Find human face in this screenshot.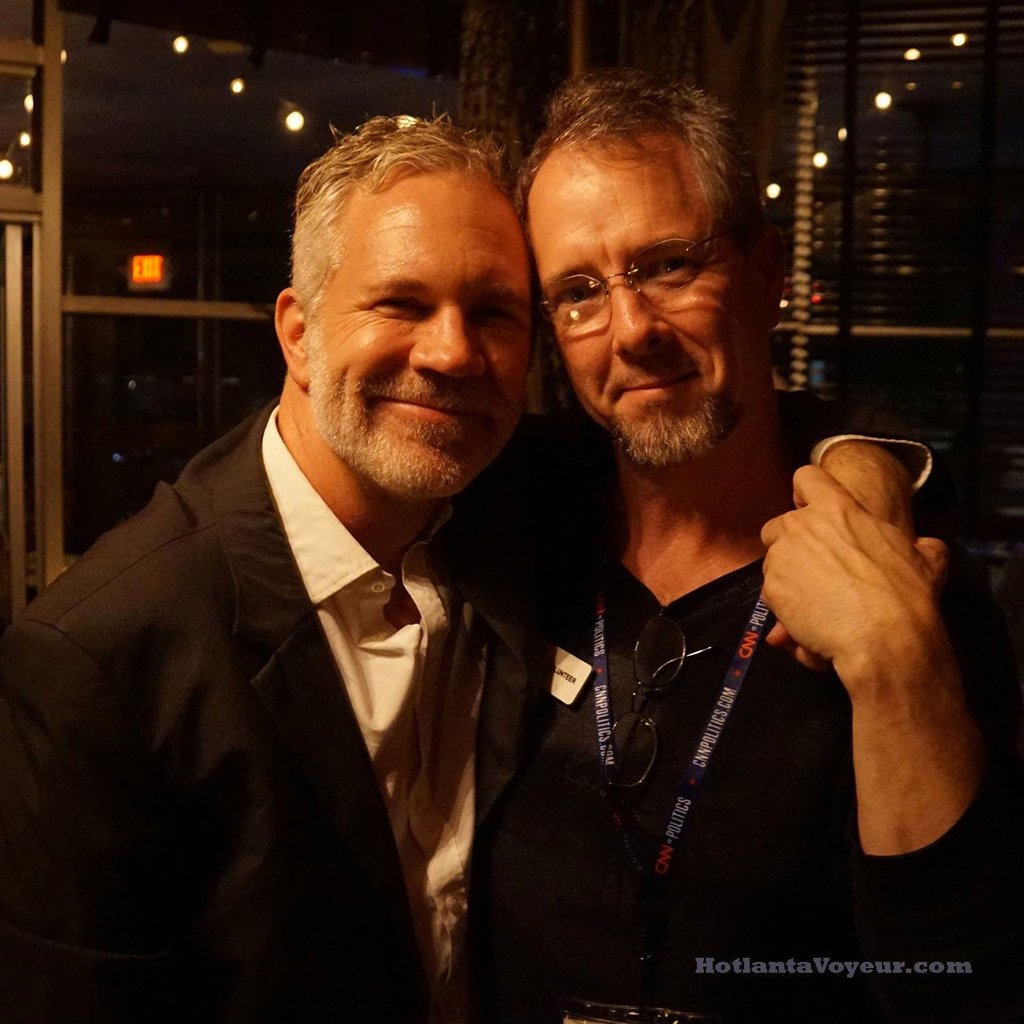
The bounding box for human face is 530, 161, 763, 472.
